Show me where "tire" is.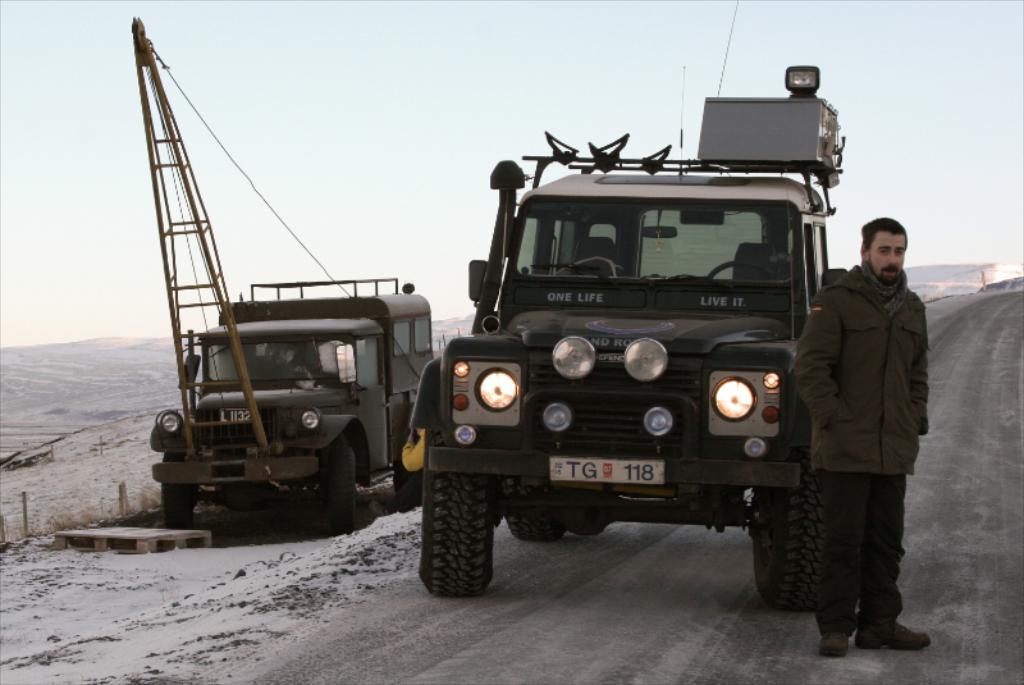
"tire" is at Rect(422, 456, 497, 593).
